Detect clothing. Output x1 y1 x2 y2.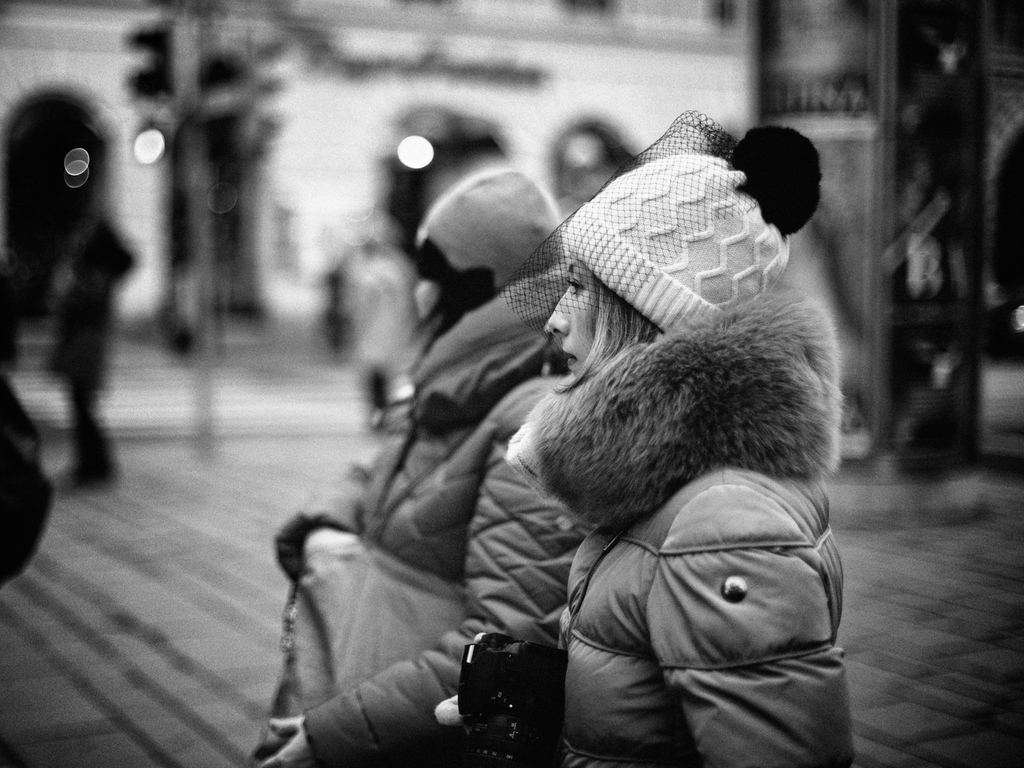
502 285 842 767.
